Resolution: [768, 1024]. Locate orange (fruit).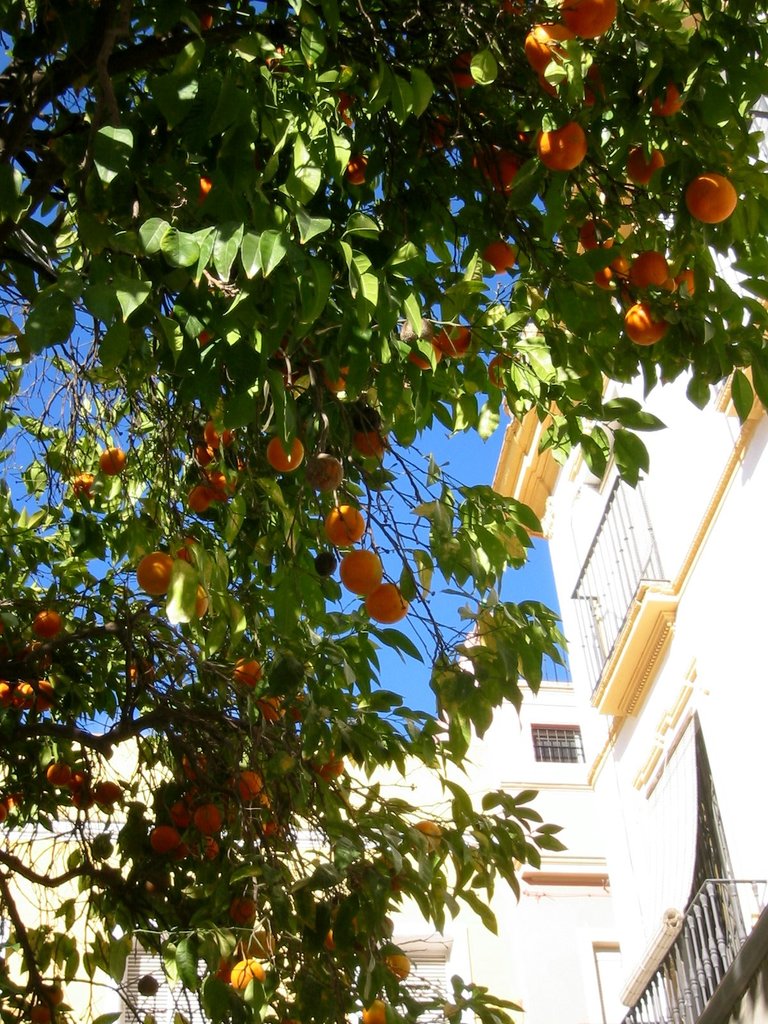
select_region(142, 820, 172, 850).
